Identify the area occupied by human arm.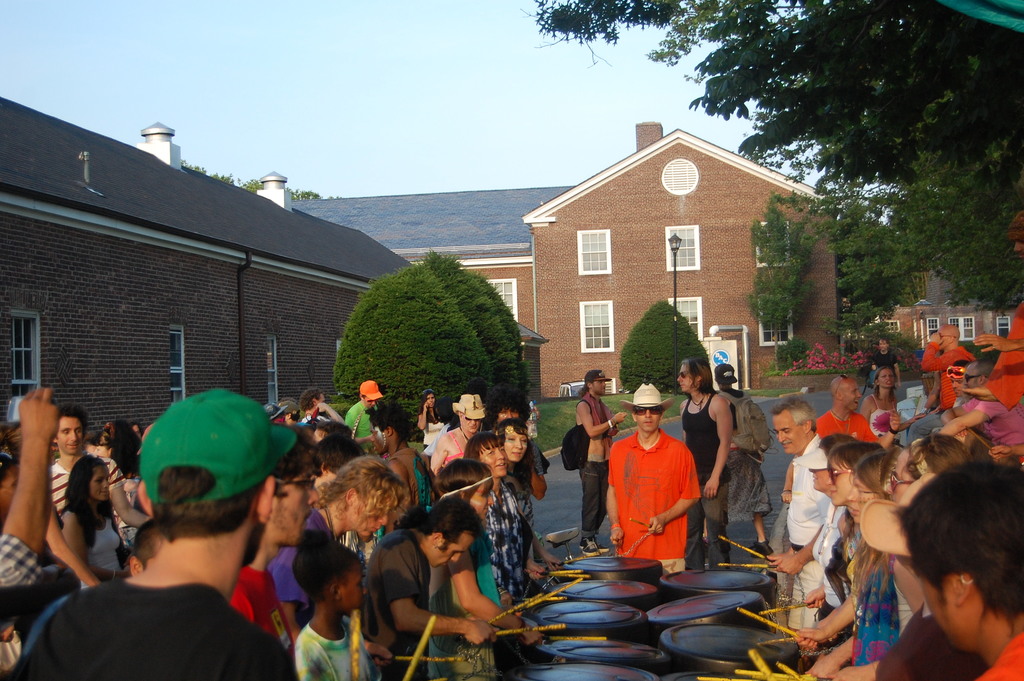
Area: left=801, top=578, right=831, bottom=609.
